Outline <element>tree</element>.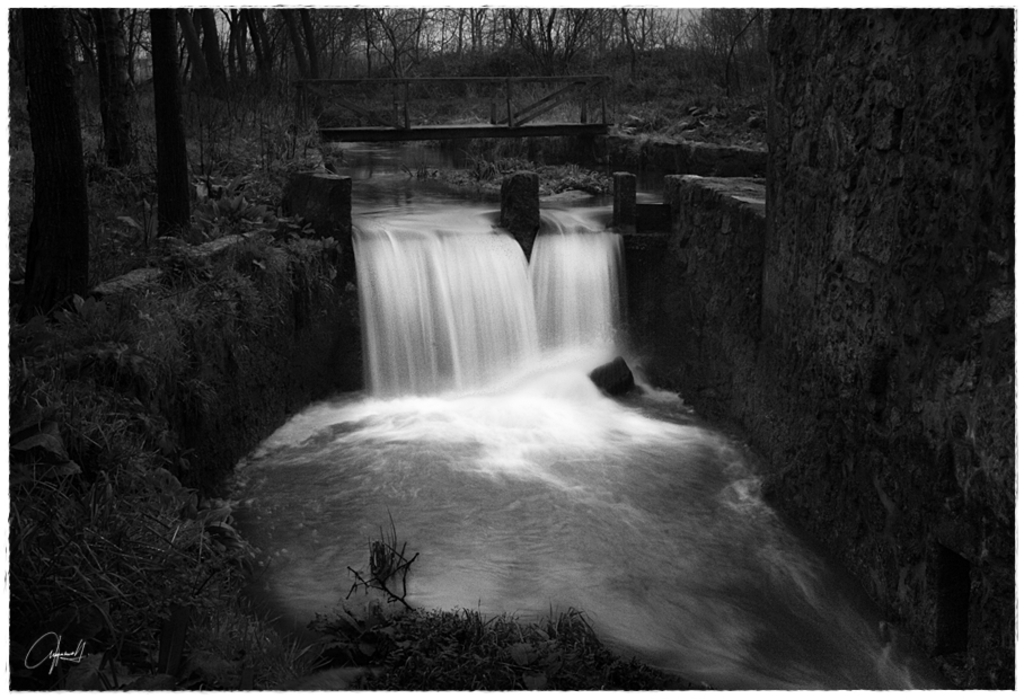
Outline: bbox=(12, 0, 98, 315).
